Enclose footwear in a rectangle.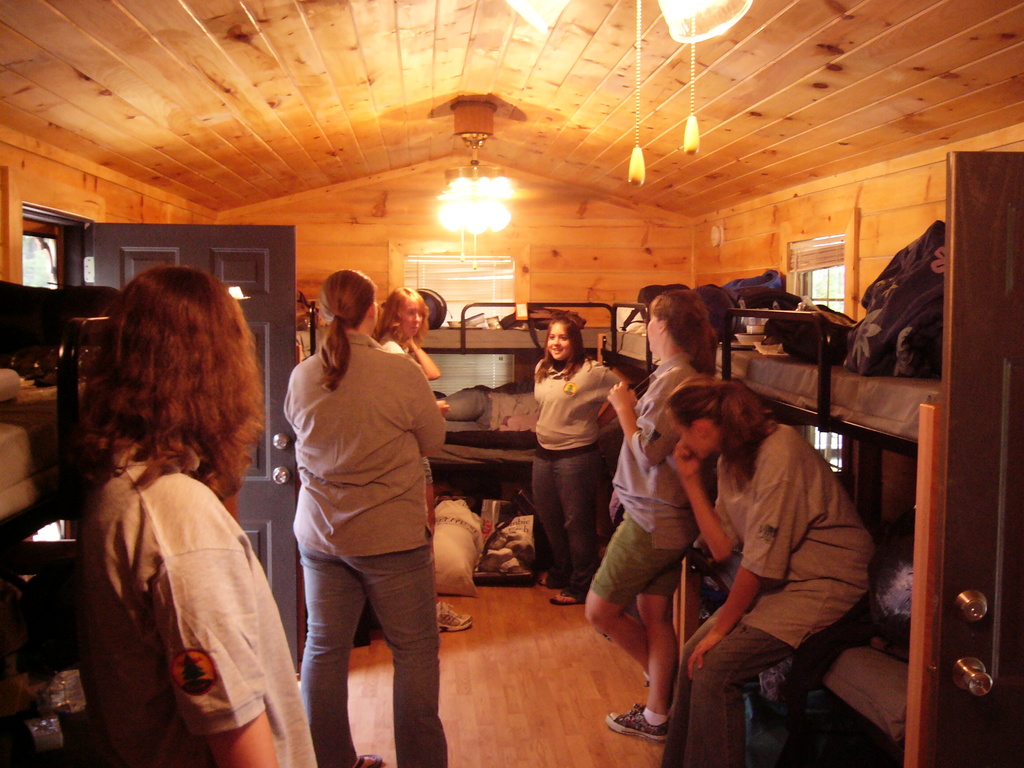
354,745,386,767.
